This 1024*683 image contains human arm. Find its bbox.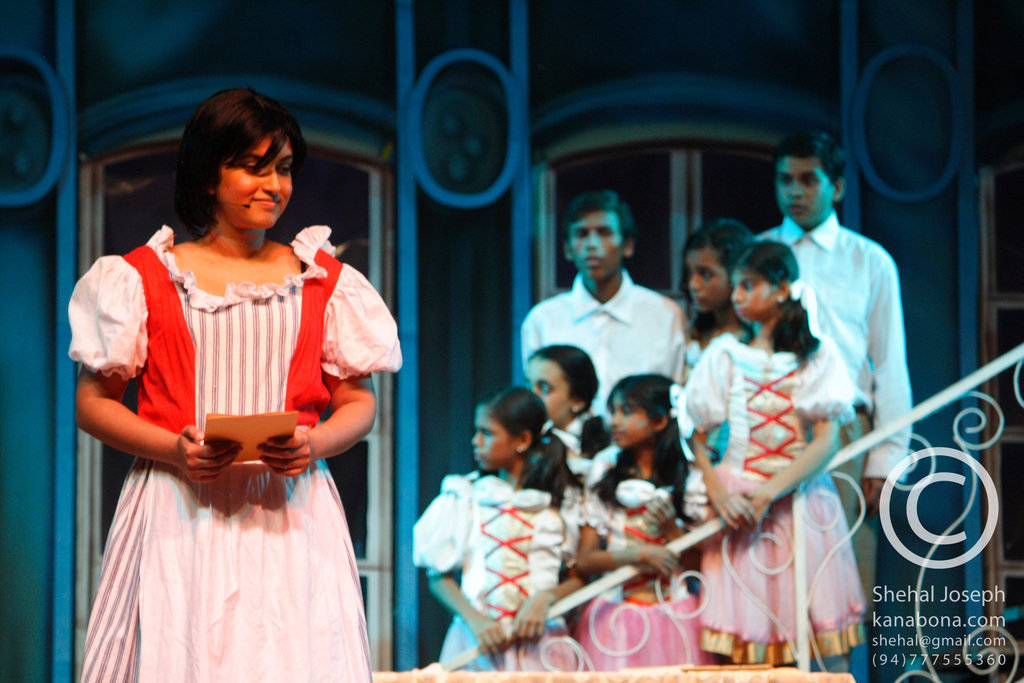
(left=68, top=248, right=246, bottom=489).
